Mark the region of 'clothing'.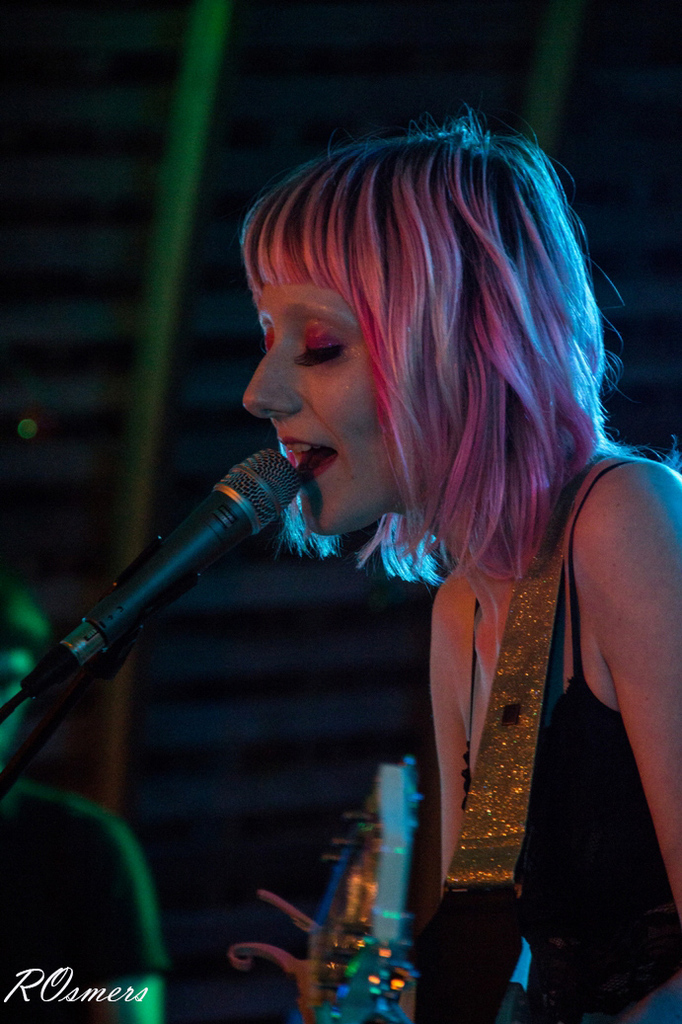
Region: 461:461:681:1023.
